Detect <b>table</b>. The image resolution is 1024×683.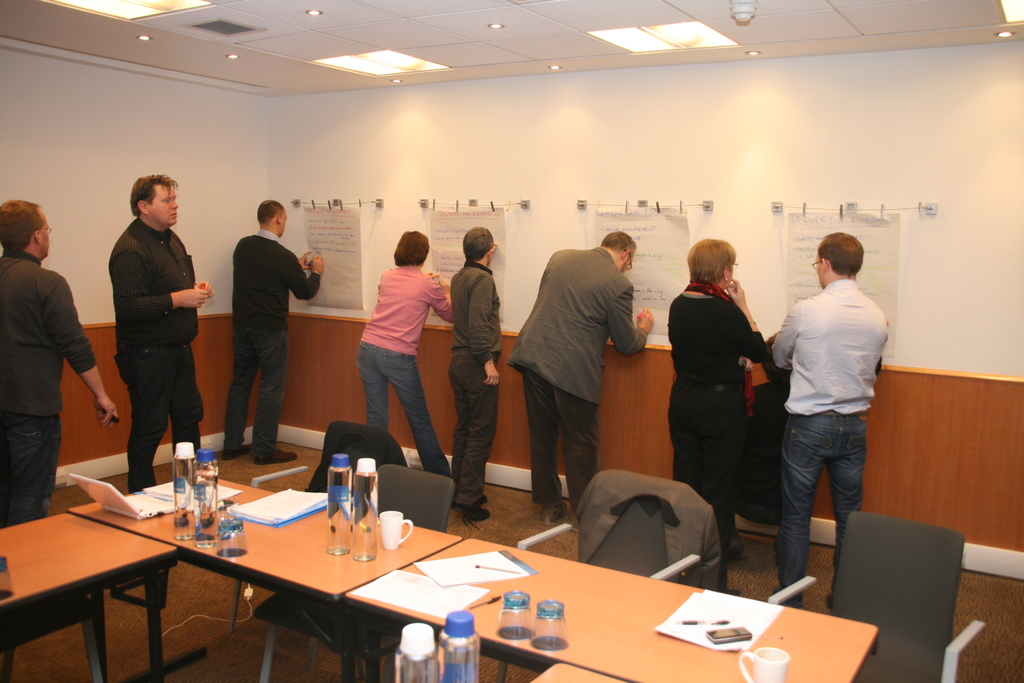
rect(344, 536, 883, 682).
